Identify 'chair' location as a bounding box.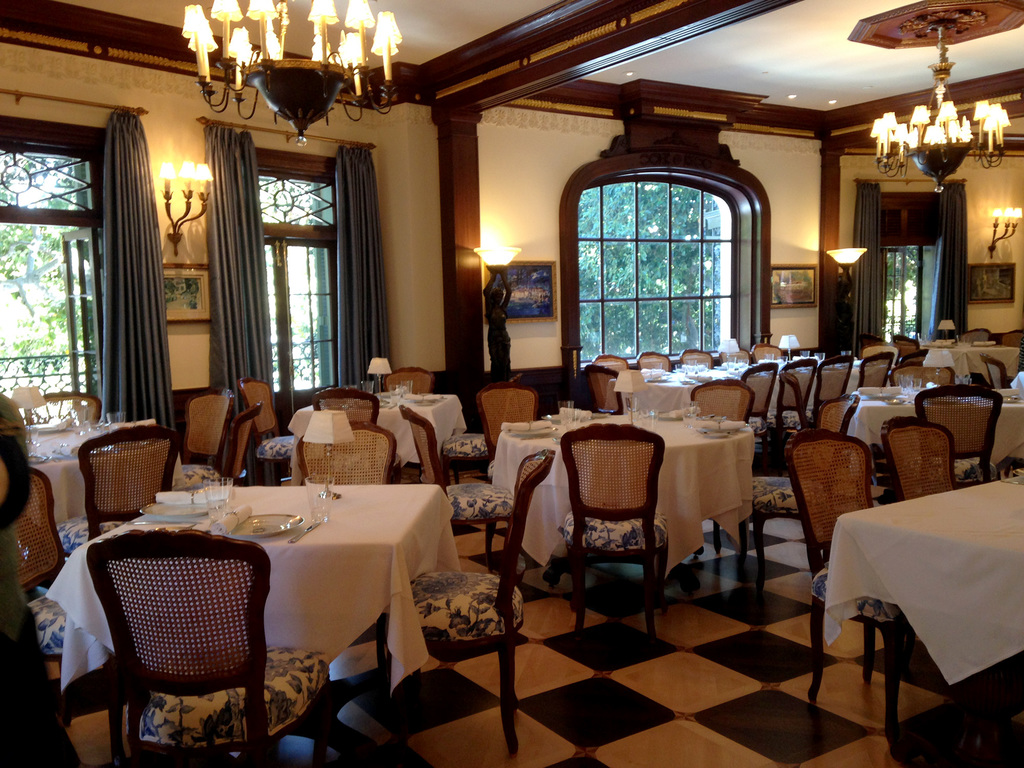
<region>959, 323, 990, 344</region>.
